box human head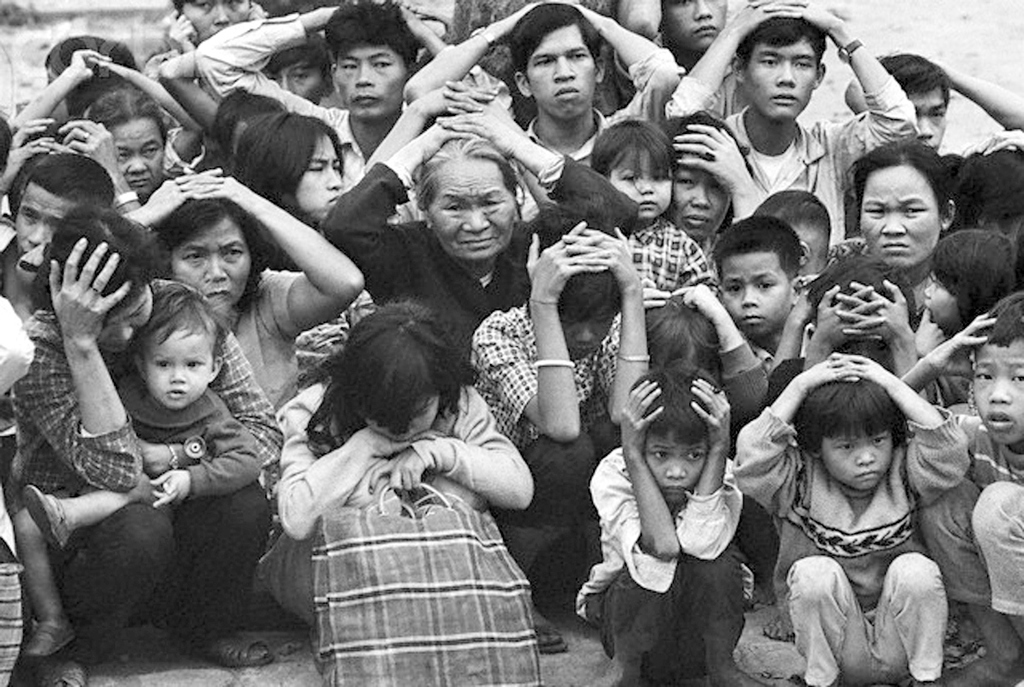
bbox(218, 93, 275, 173)
